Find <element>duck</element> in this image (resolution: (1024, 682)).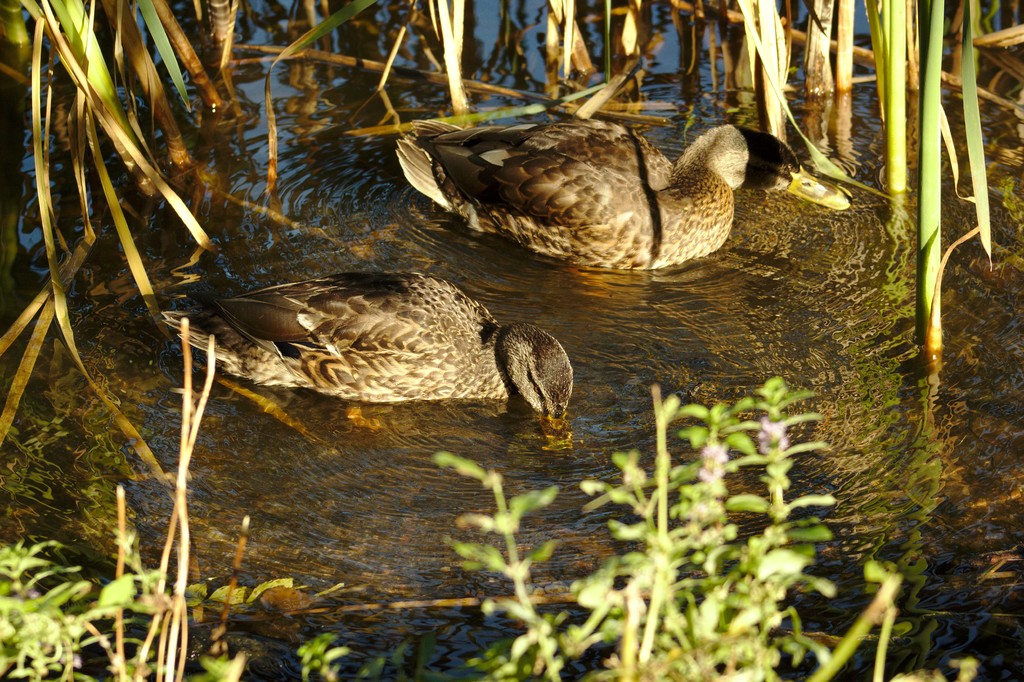
387/102/853/270.
